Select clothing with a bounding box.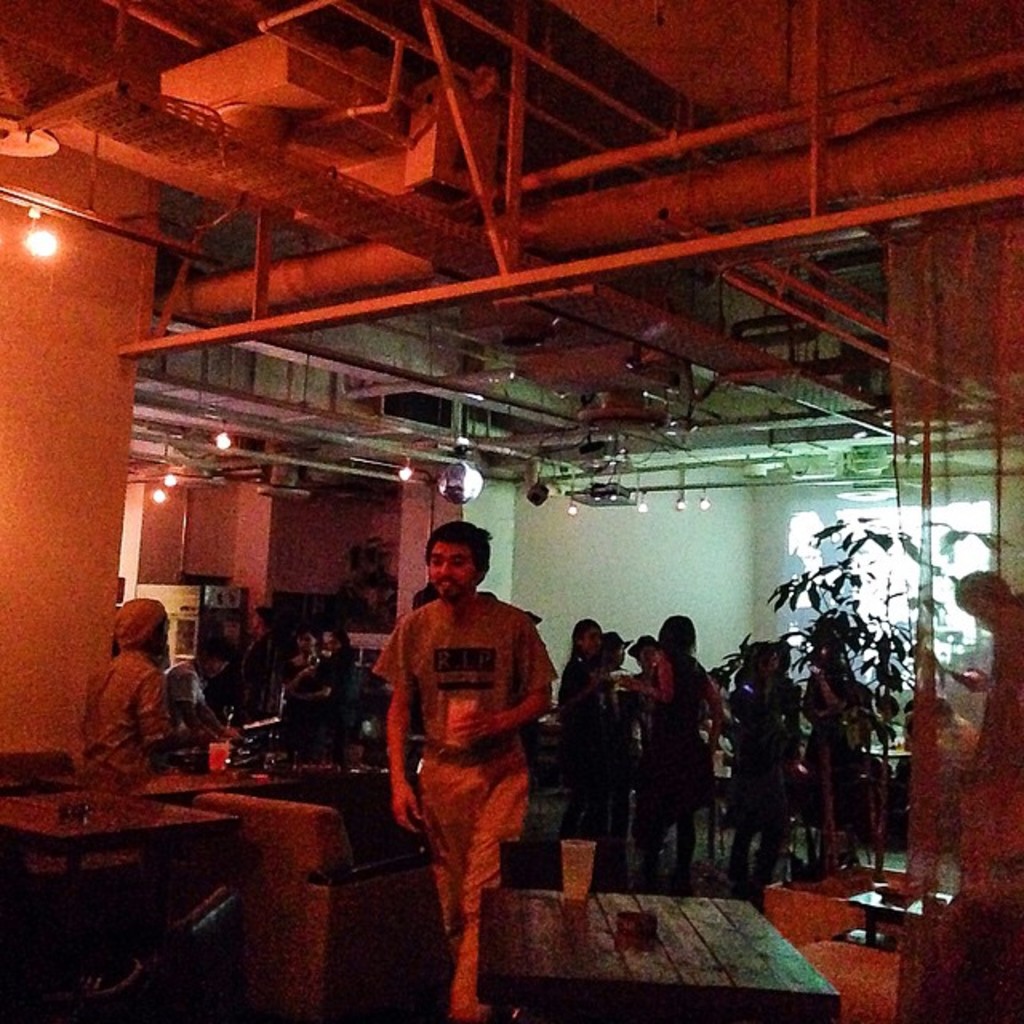
bbox=(162, 658, 208, 714).
